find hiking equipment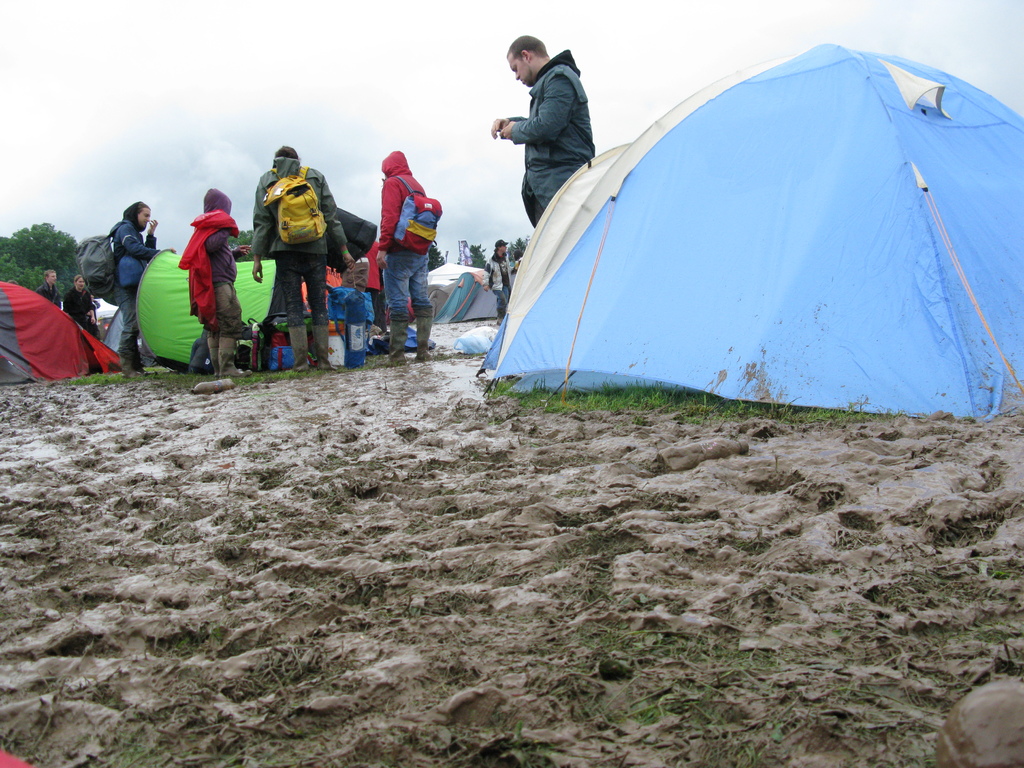
region(100, 305, 156, 365)
